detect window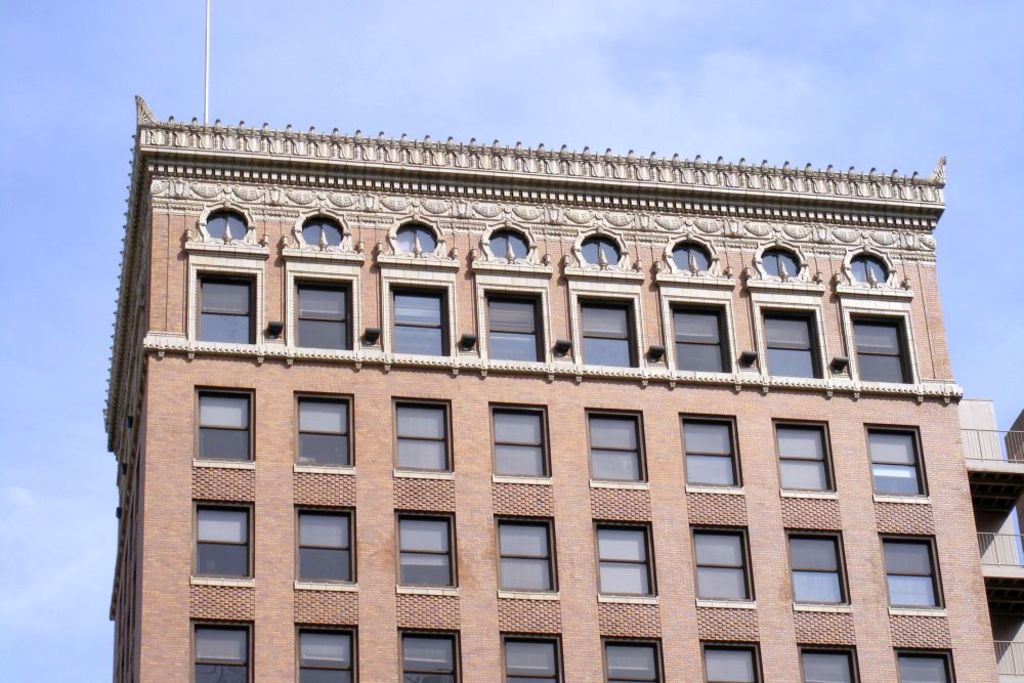
784 529 854 609
